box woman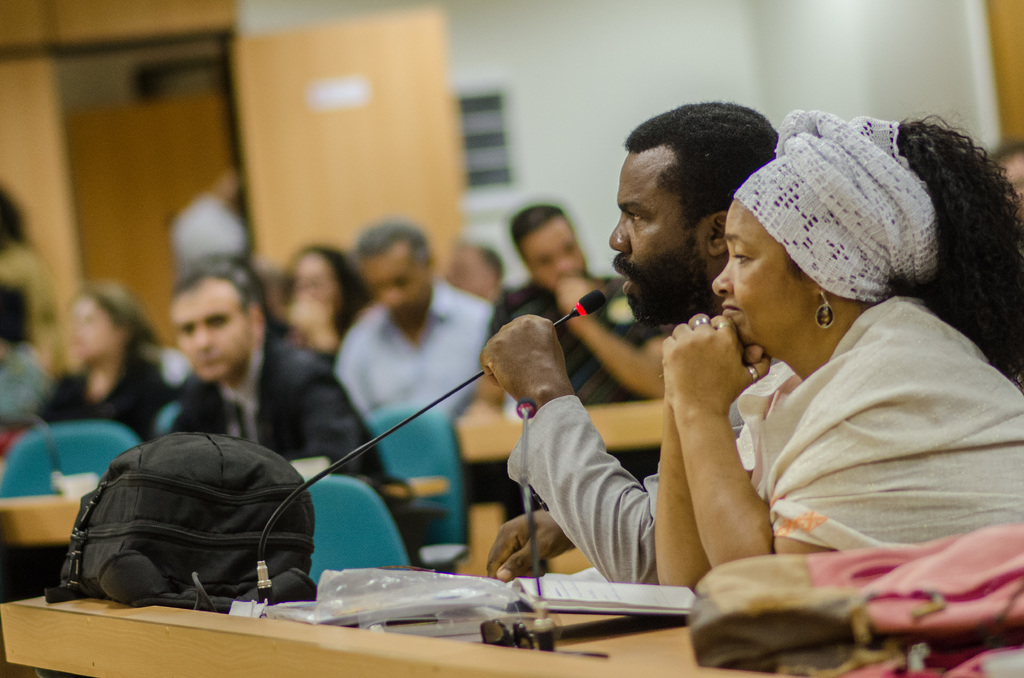
bbox=[32, 281, 181, 453]
